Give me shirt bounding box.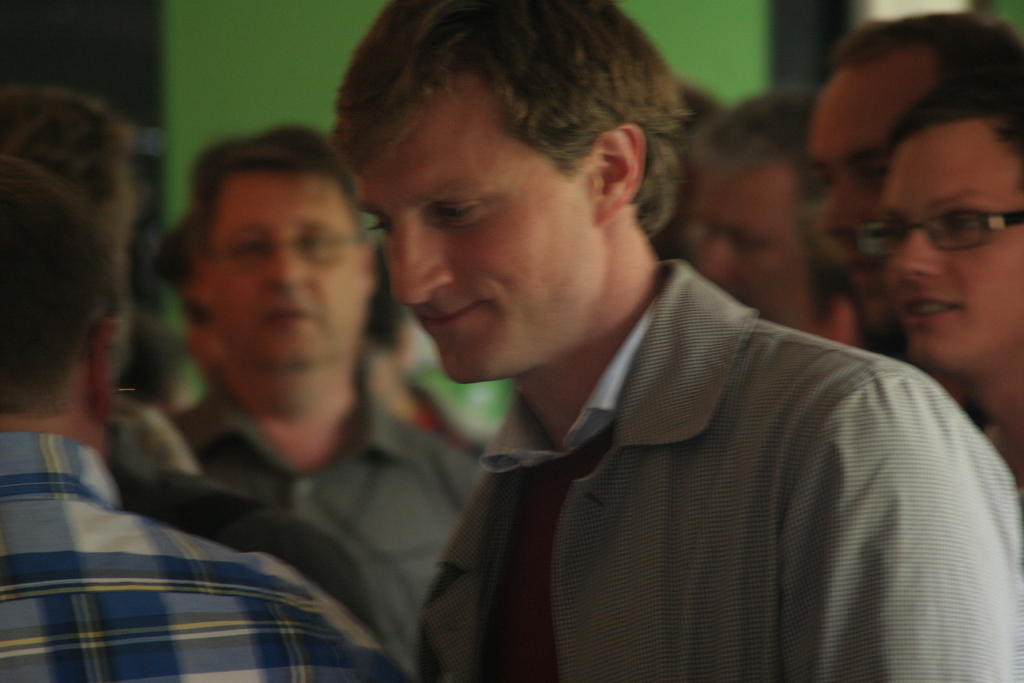
(x1=371, y1=319, x2=1023, y2=660).
